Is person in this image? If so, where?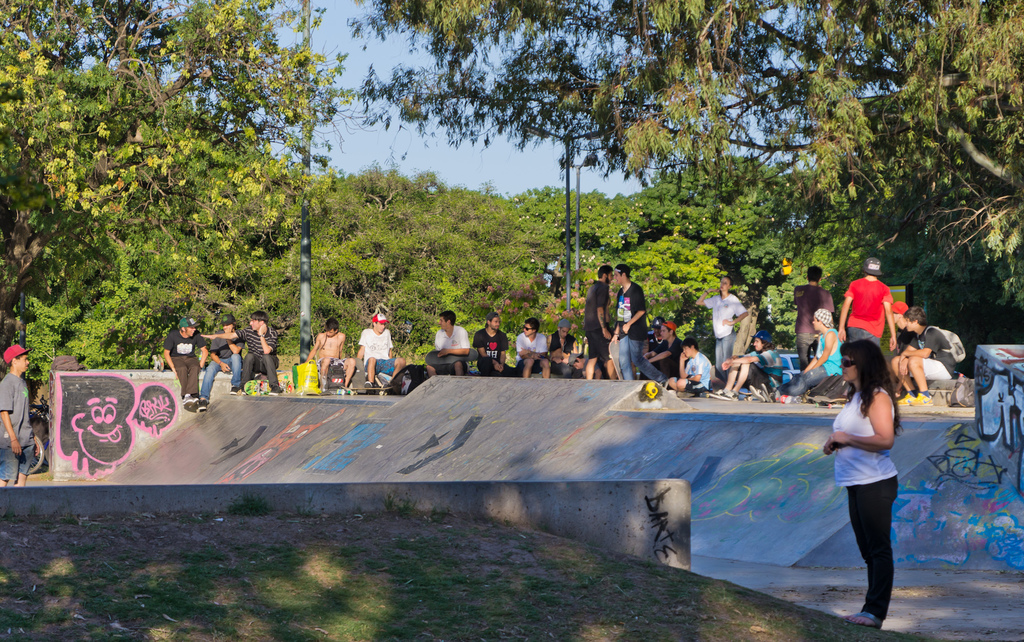
Yes, at locate(726, 331, 775, 397).
